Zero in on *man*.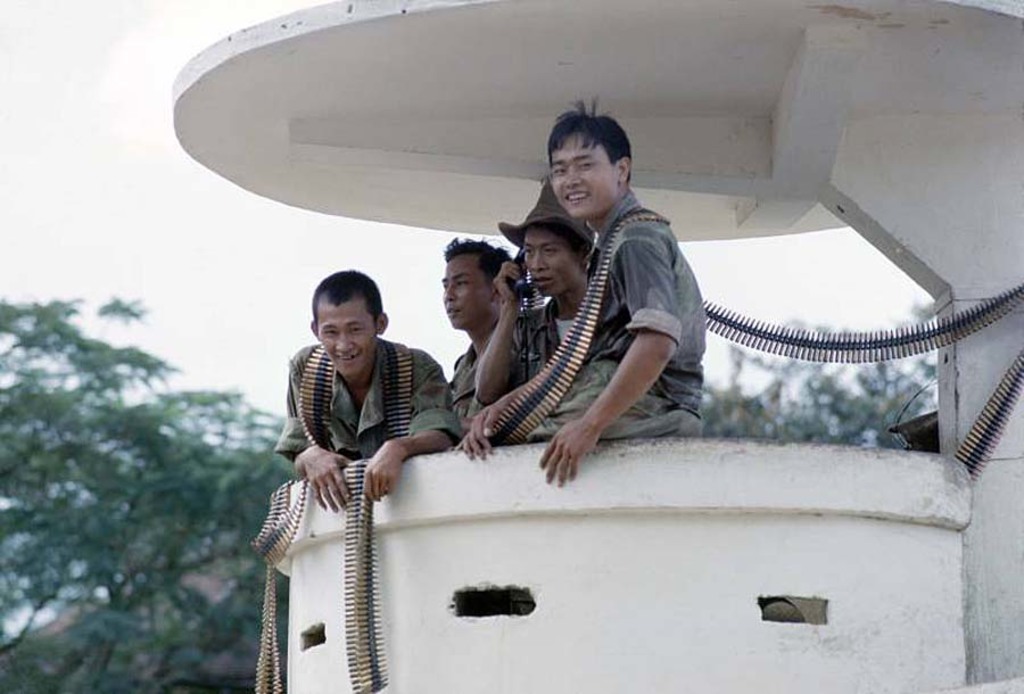
Zeroed in: 440/234/518/419.
